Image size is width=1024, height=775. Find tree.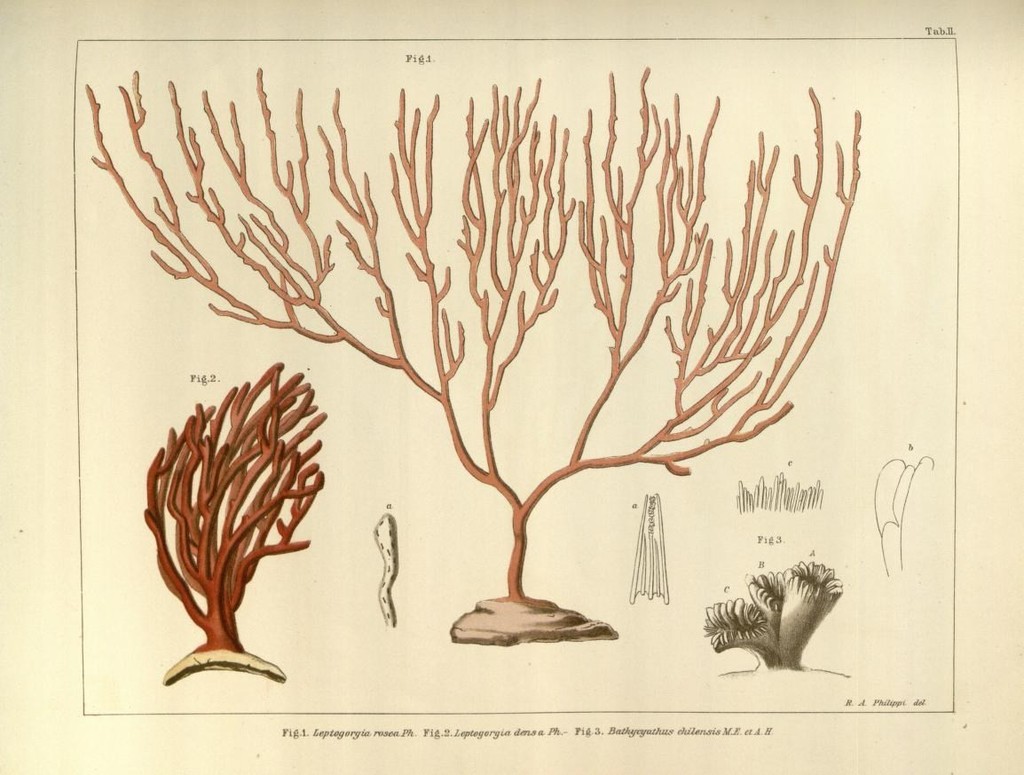
(140, 360, 327, 657).
